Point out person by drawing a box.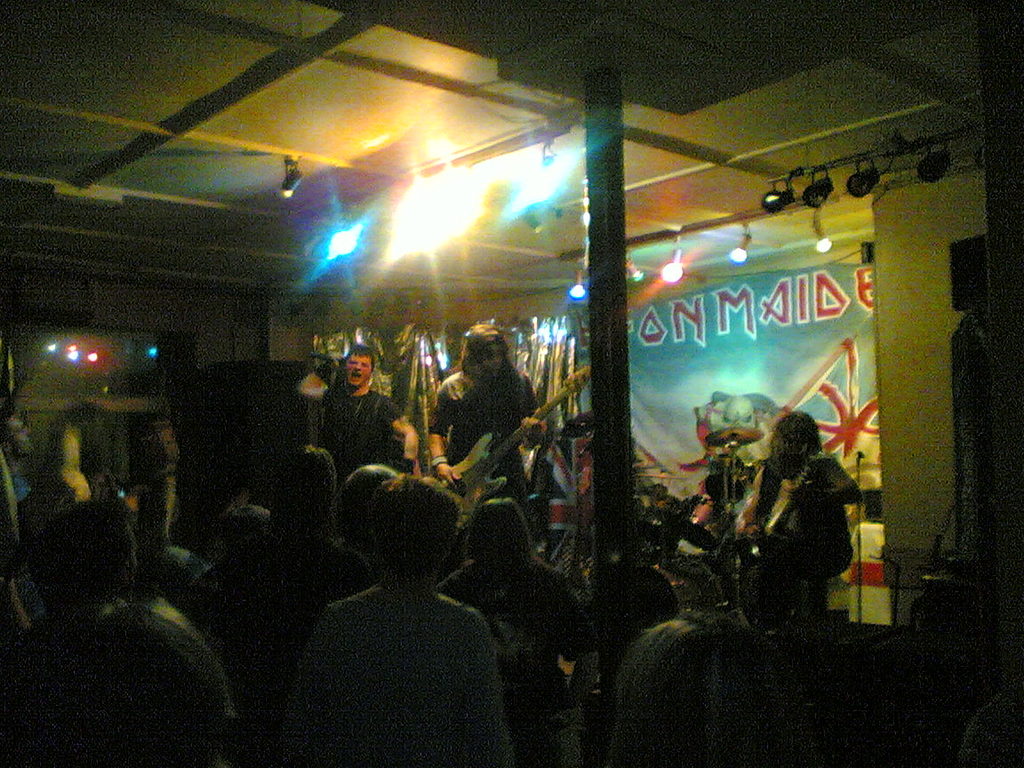
312, 344, 413, 484.
